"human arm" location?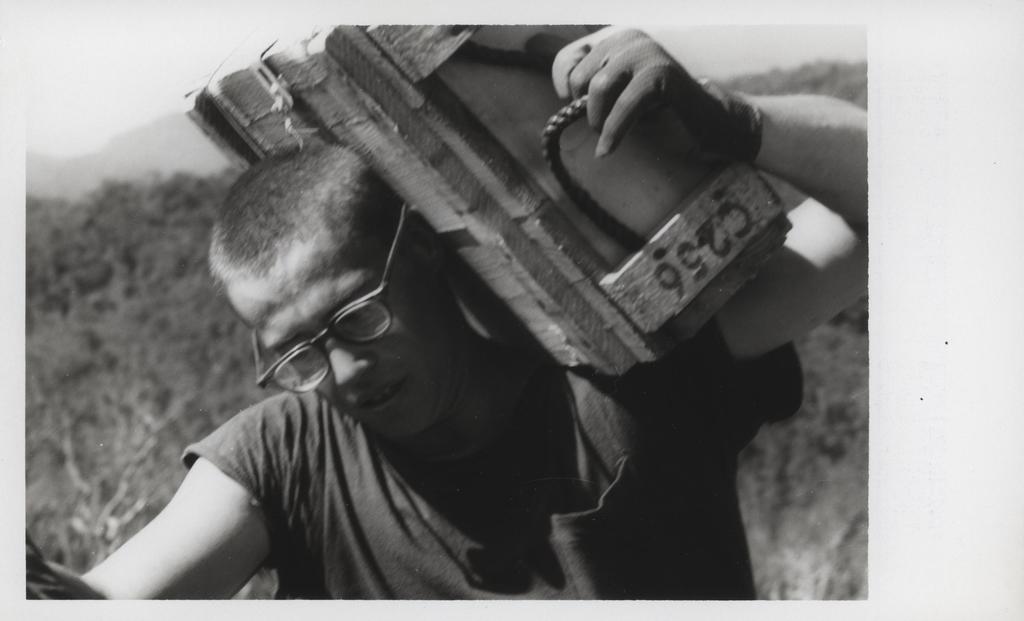
{"x1": 70, "y1": 447, "x2": 264, "y2": 586}
